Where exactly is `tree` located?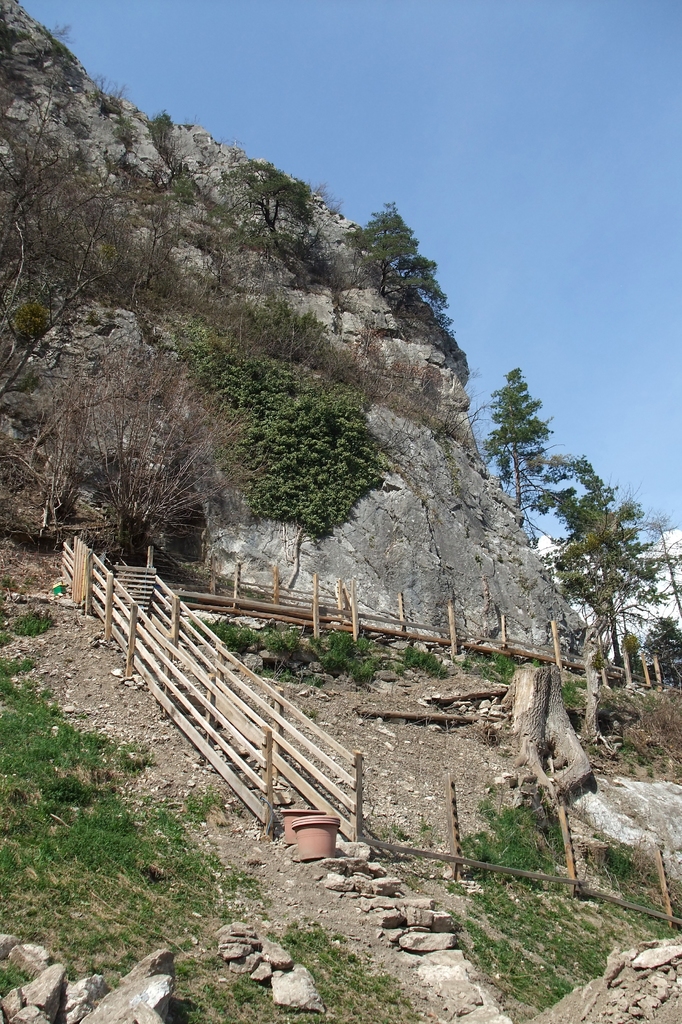
Its bounding box is <bbox>353, 202, 451, 319</bbox>.
